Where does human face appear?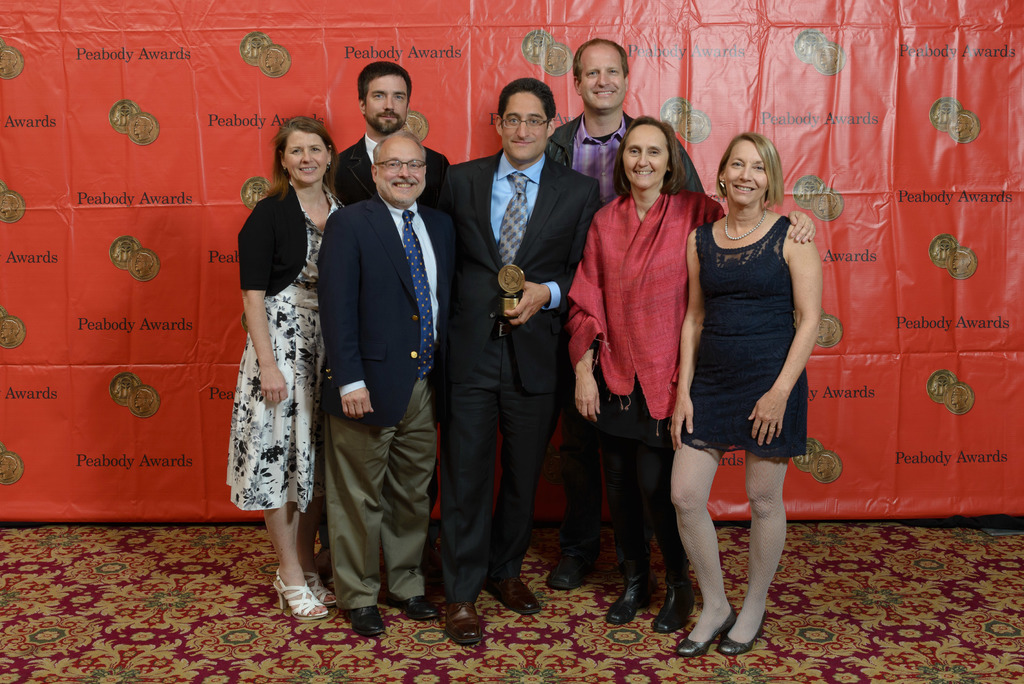
Appears at [617, 121, 671, 191].
